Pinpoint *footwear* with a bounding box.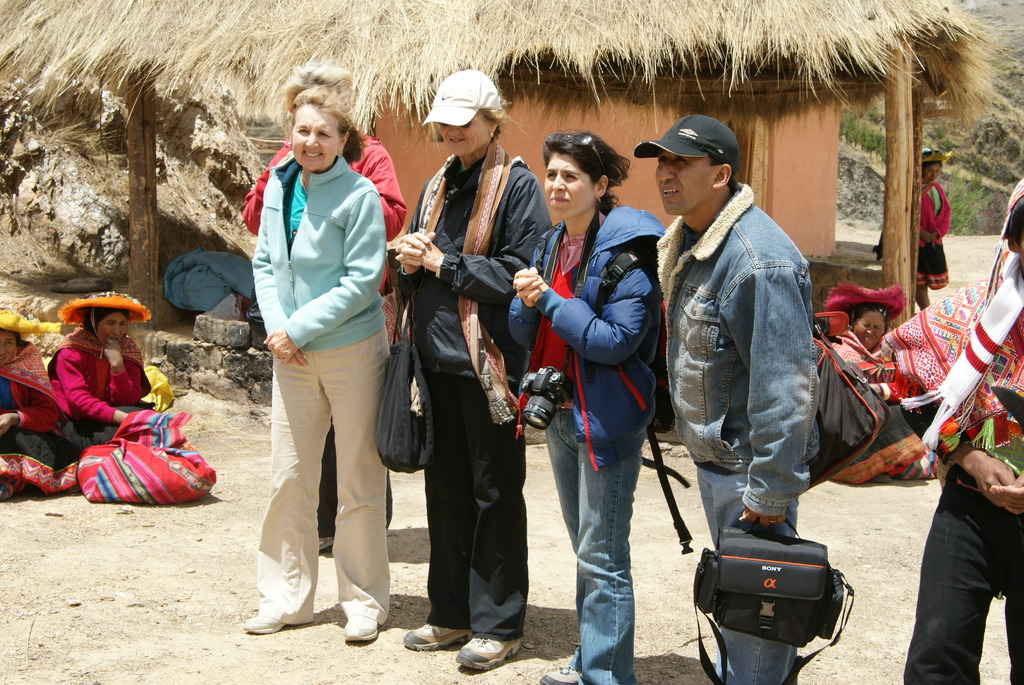
pyautogui.locateOnScreen(242, 607, 288, 637).
